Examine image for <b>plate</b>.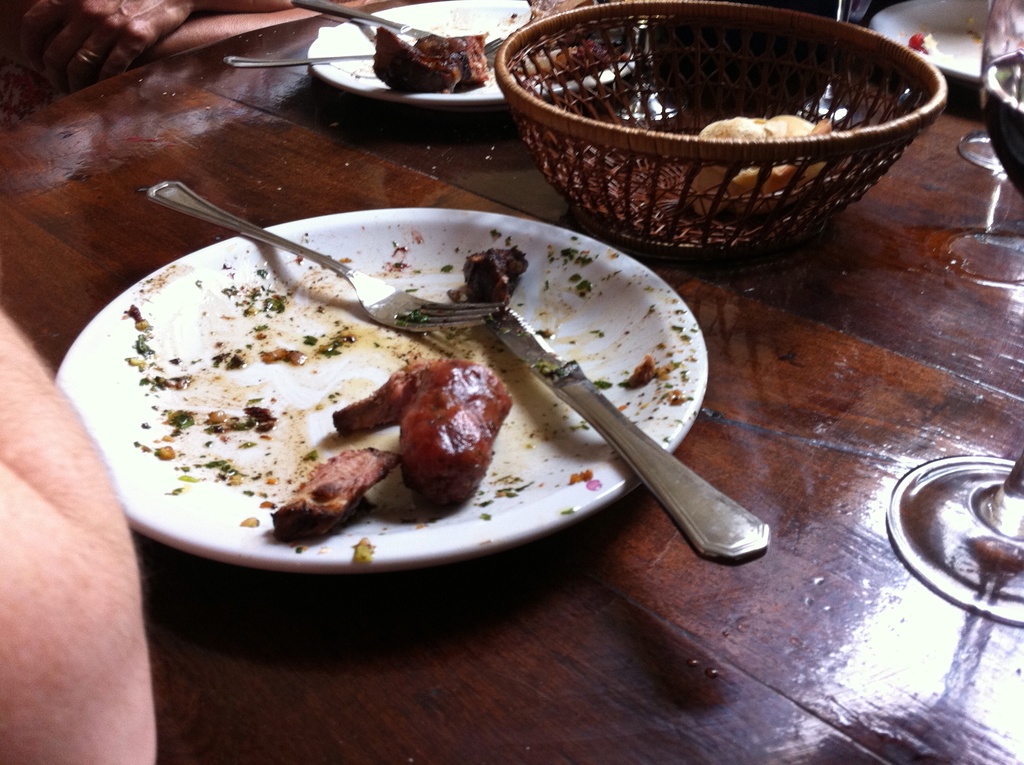
Examination result: BBox(870, 0, 991, 92).
